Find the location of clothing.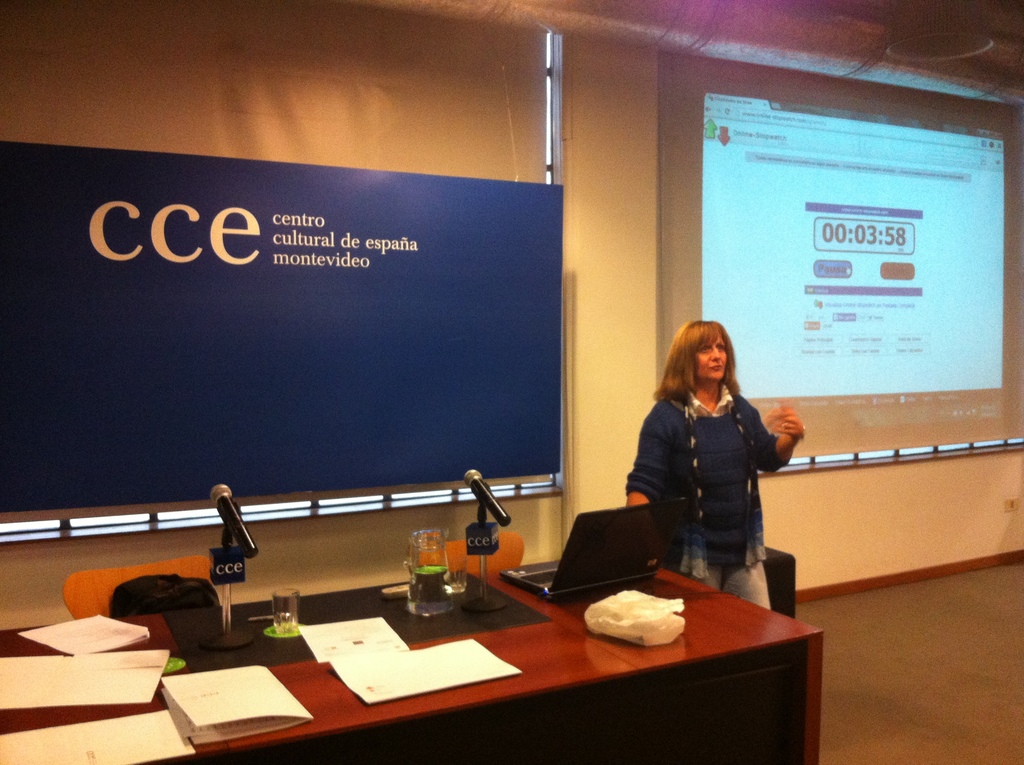
Location: <bbox>626, 358, 797, 595</bbox>.
